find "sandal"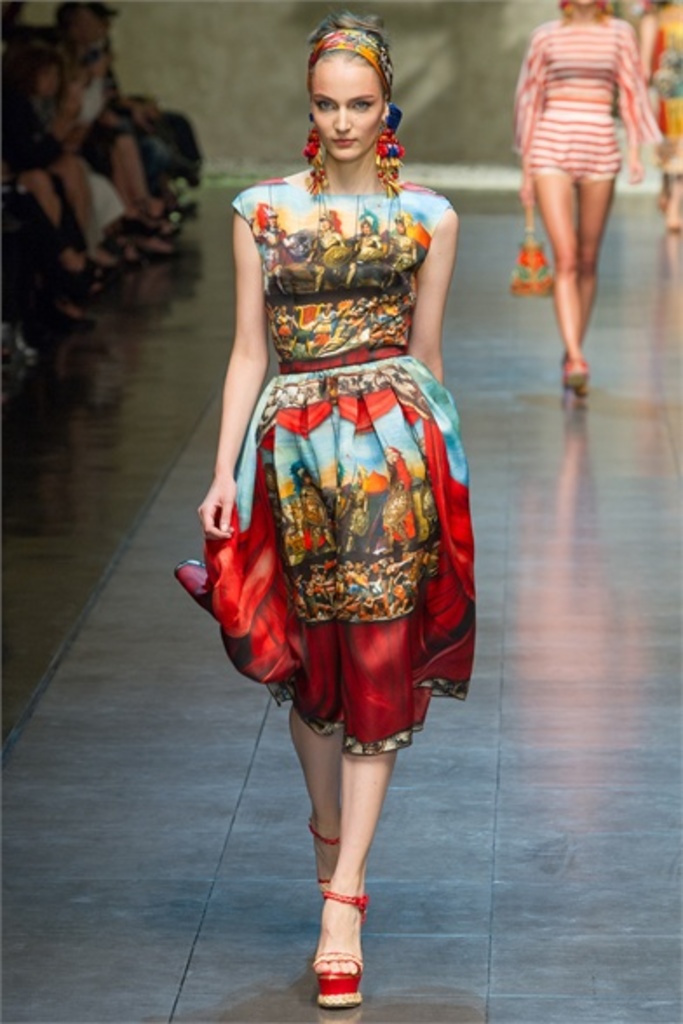
bbox=[578, 359, 617, 397]
